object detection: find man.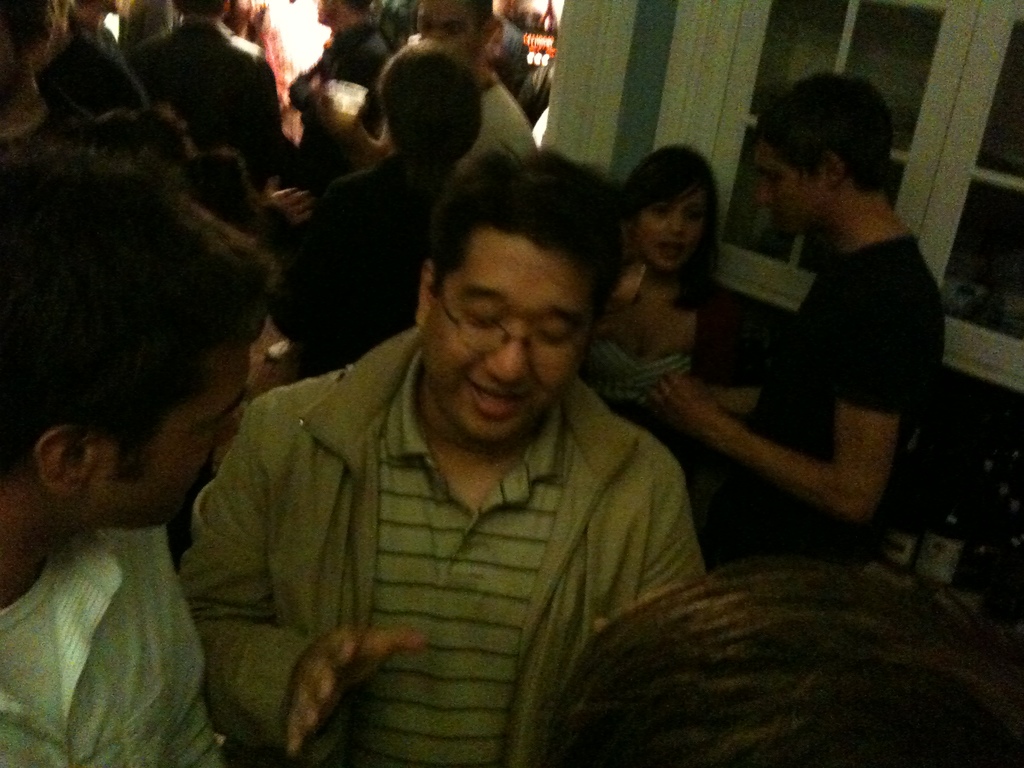
rect(131, 0, 282, 198).
